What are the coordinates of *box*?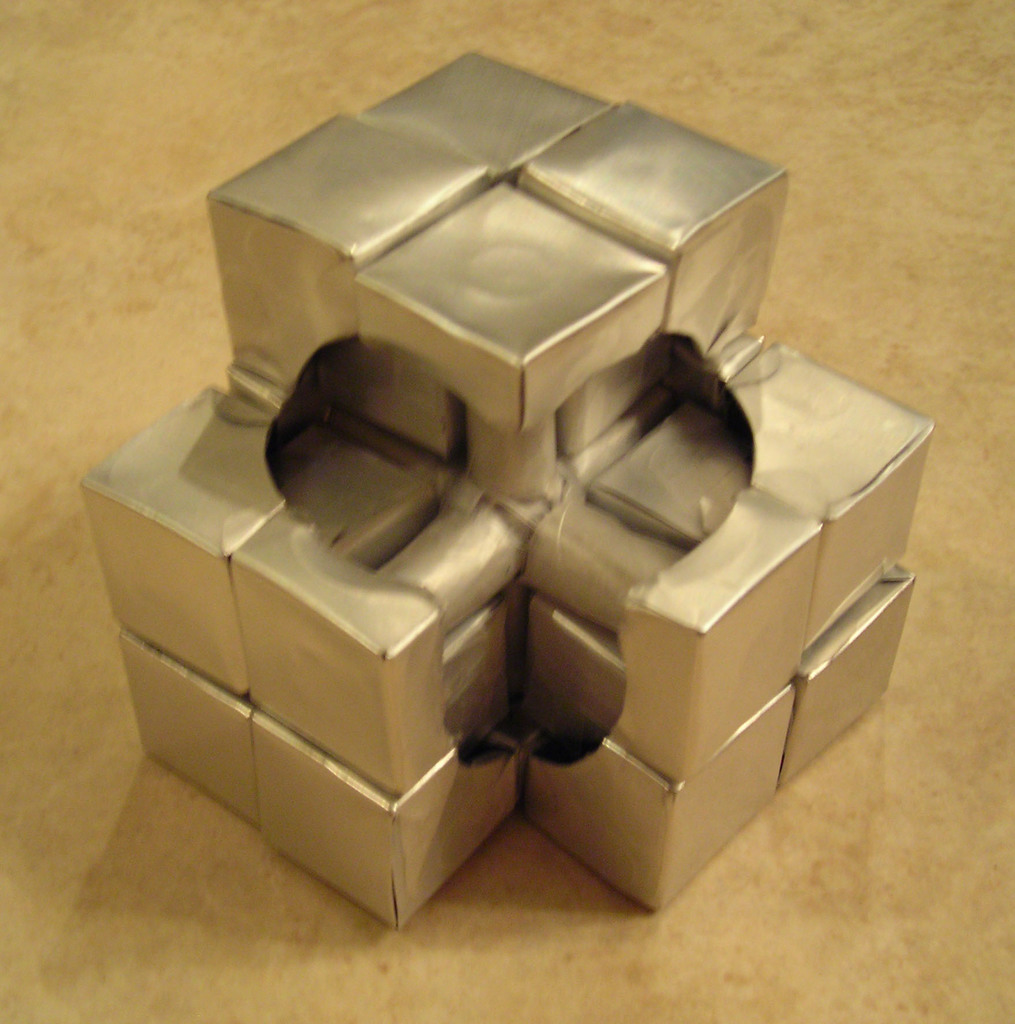
206:115:487:422.
